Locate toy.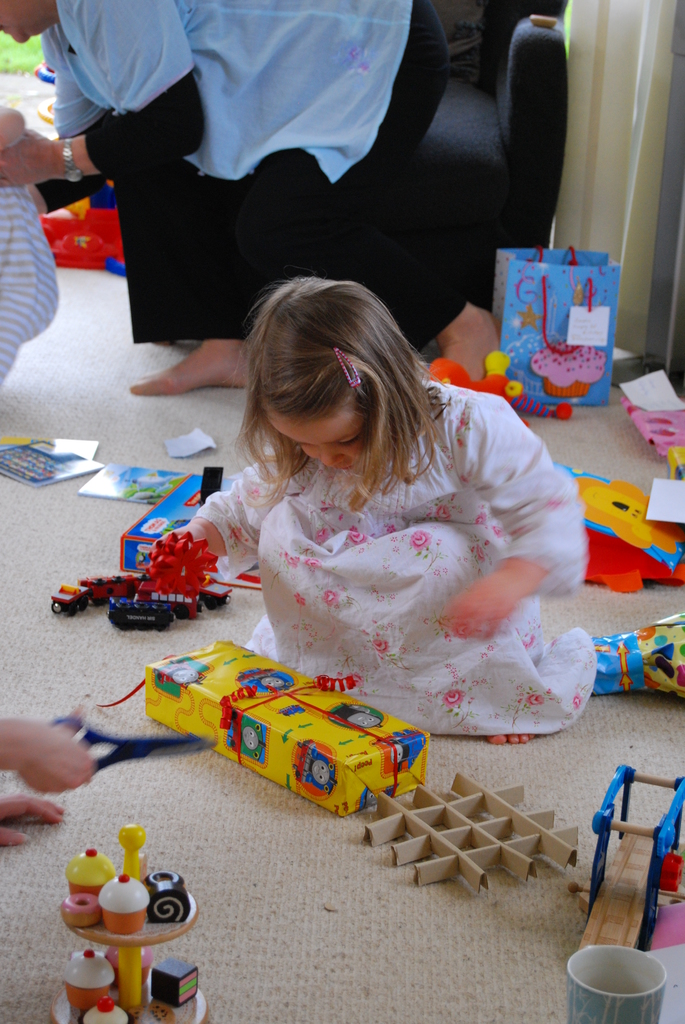
Bounding box: [x1=82, y1=999, x2=126, y2=1023].
